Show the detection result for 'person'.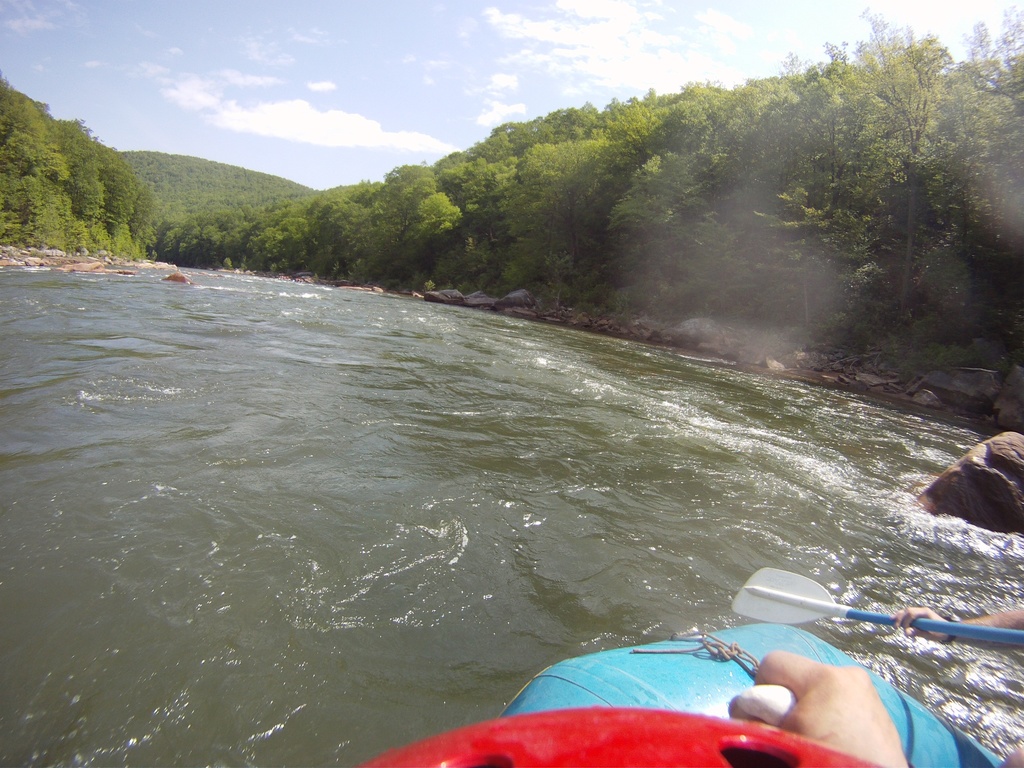
l=563, t=548, r=996, b=730.
